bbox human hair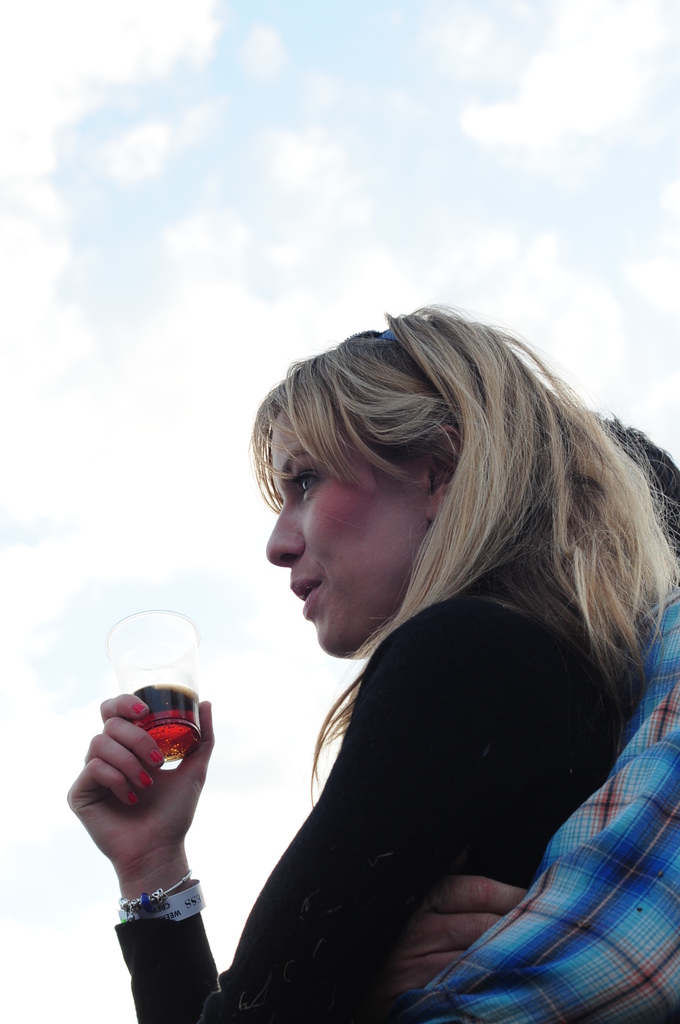
(x1=239, y1=303, x2=641, y2=806)
